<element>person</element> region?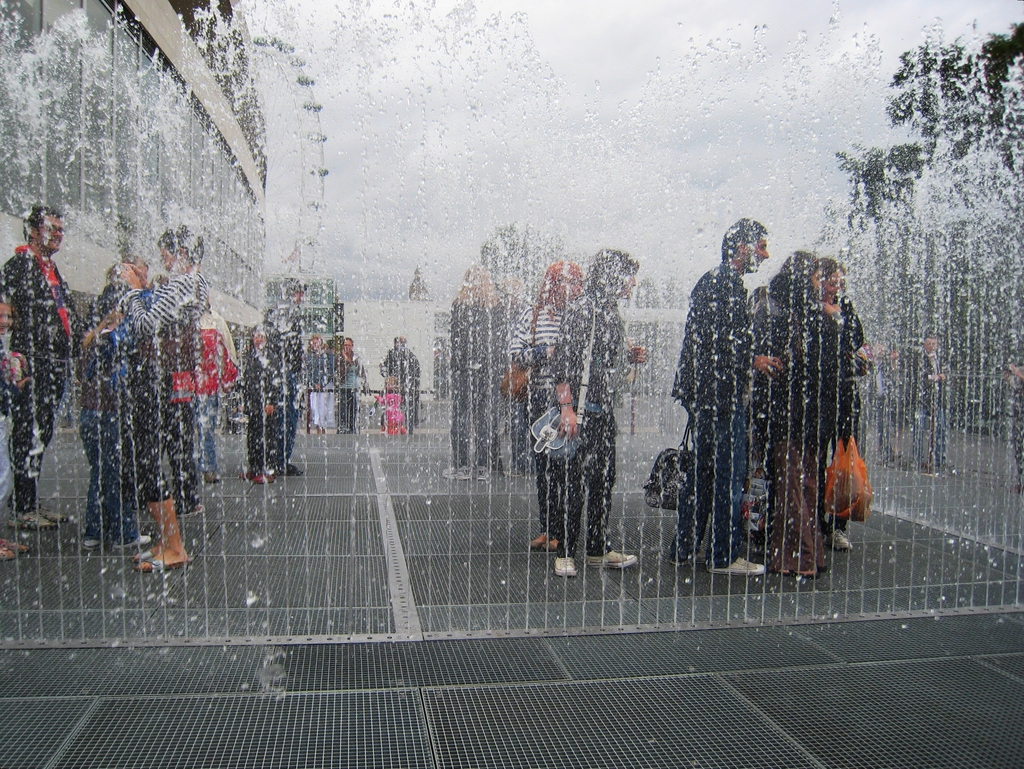
{"x1": 753, "y1": 250, "x2": 833, "y2": 581}
